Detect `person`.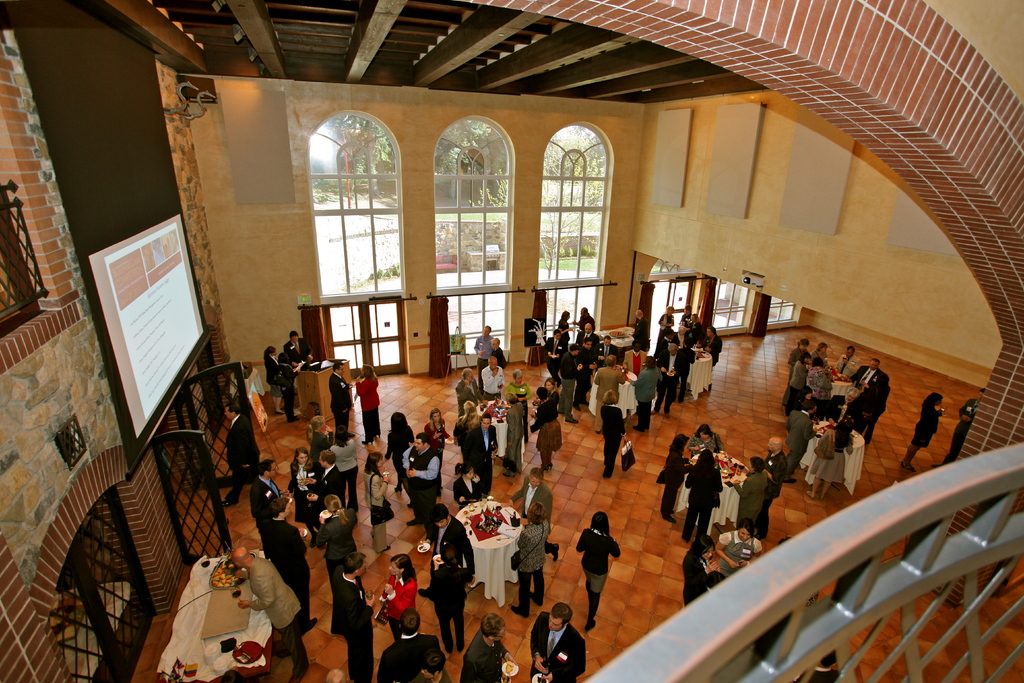
Detected at (329,359,355,440).
